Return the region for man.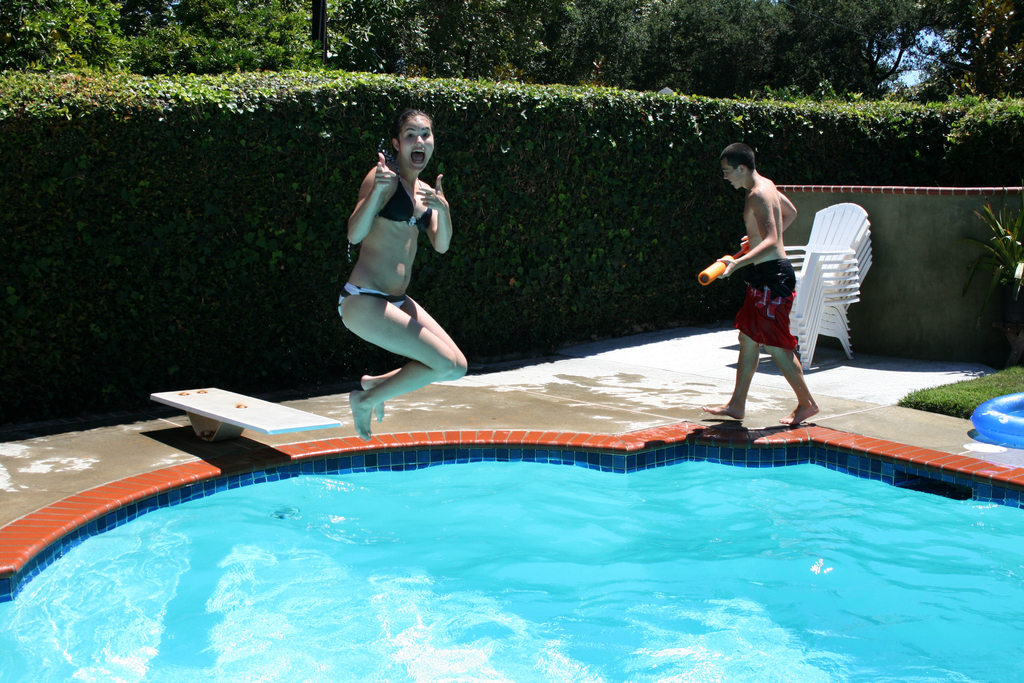
[708, 149, 819, 443].
